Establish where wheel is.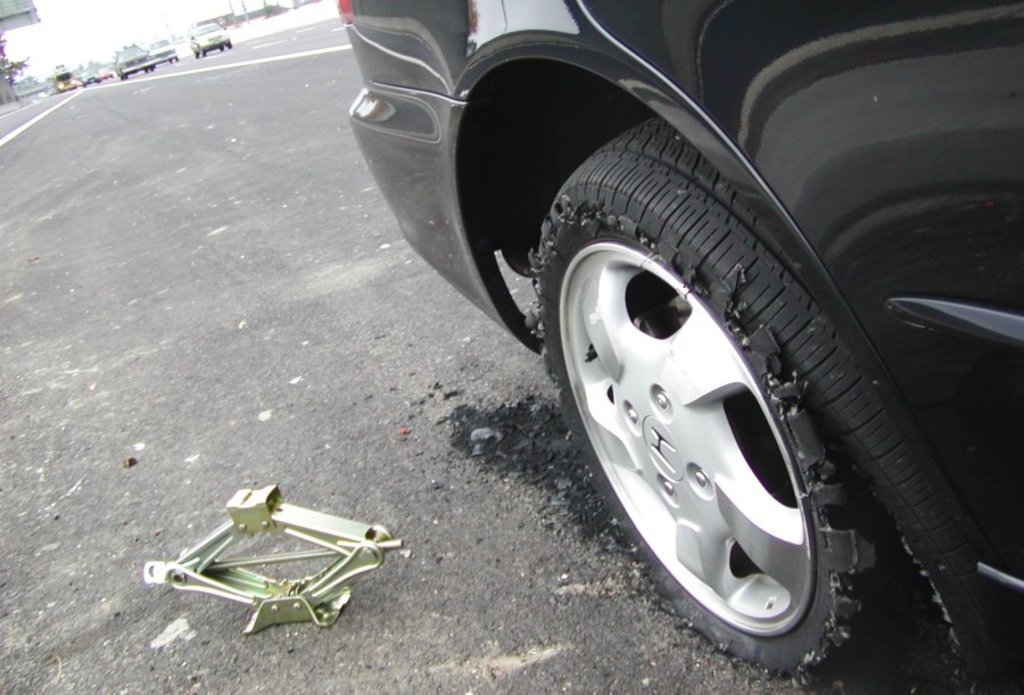
Established at (x1=529, y1=116, x2=916, y2=694).
